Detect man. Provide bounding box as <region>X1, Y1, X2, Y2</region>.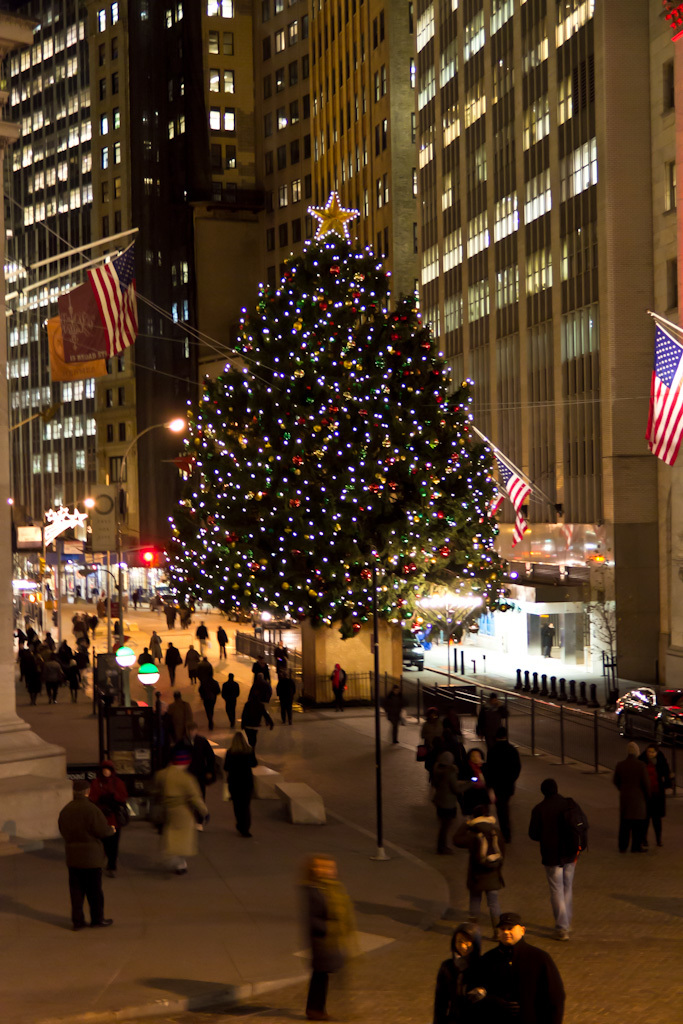
<region>58, 782, 115, 934</region>.
